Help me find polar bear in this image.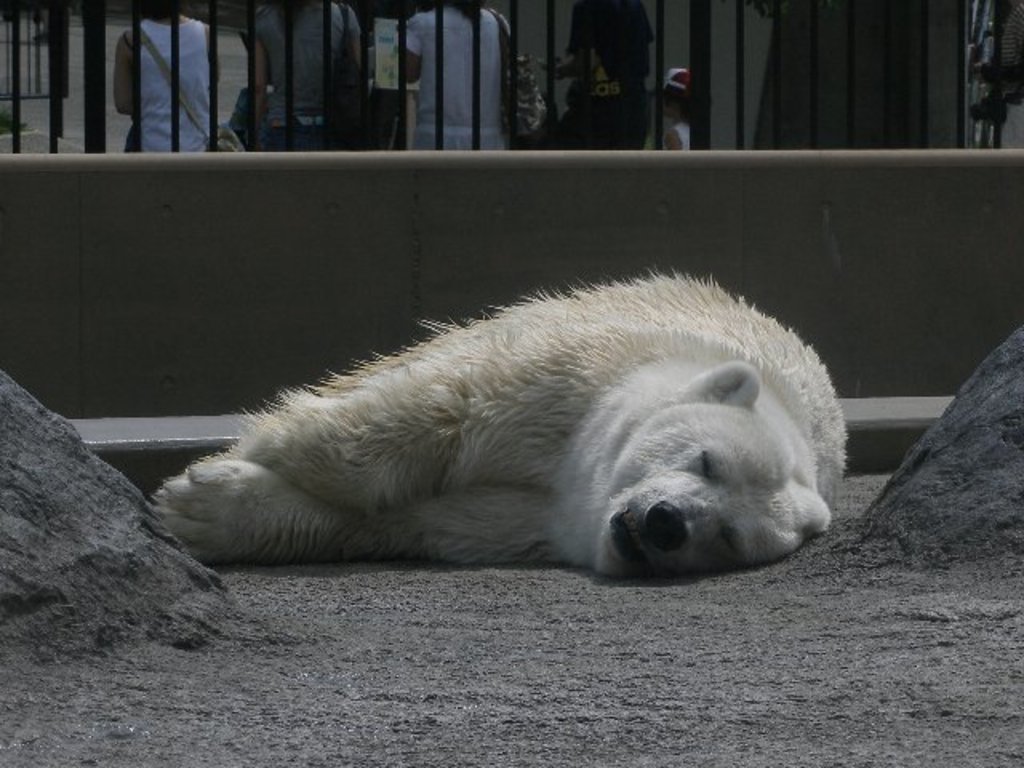
Found it: x1=150, y1=261, x2=850, y2=581.
